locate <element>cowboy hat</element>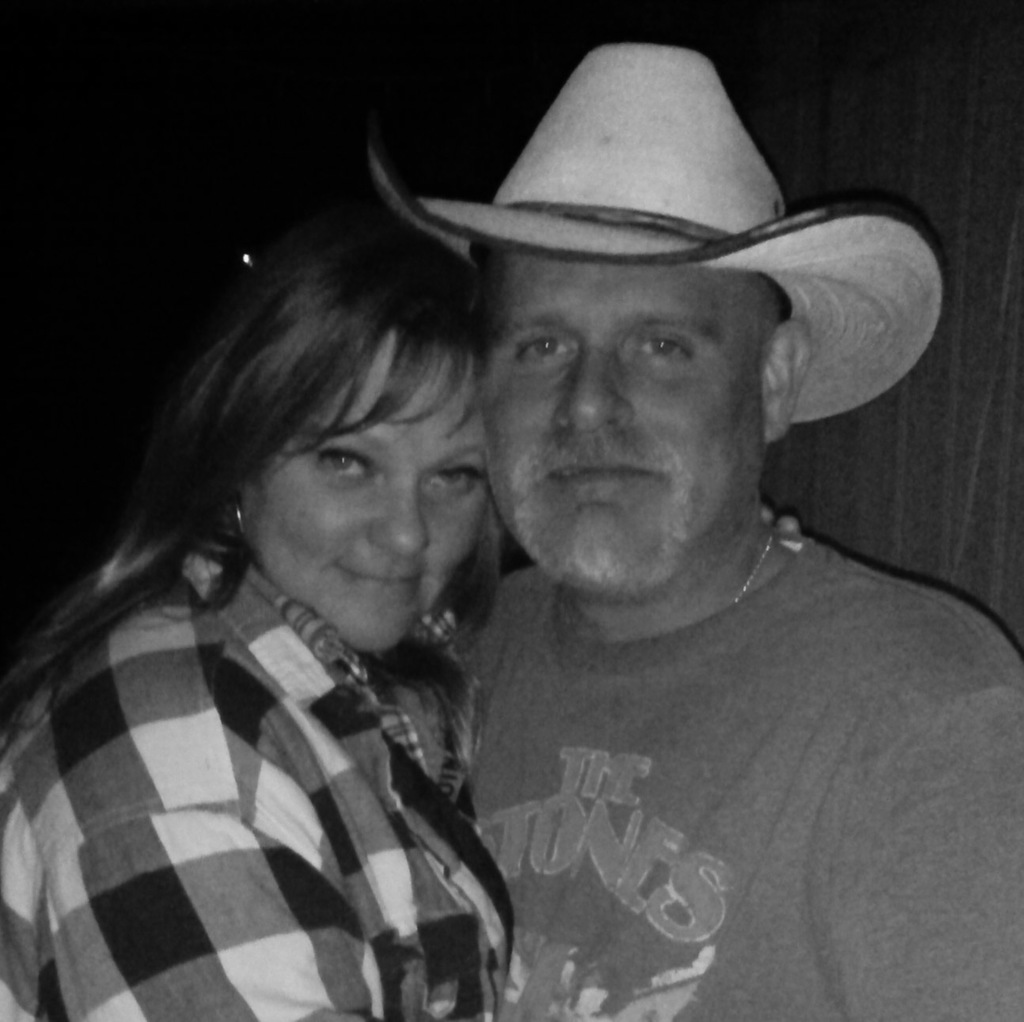
detection(308, 0, 959, 399)
